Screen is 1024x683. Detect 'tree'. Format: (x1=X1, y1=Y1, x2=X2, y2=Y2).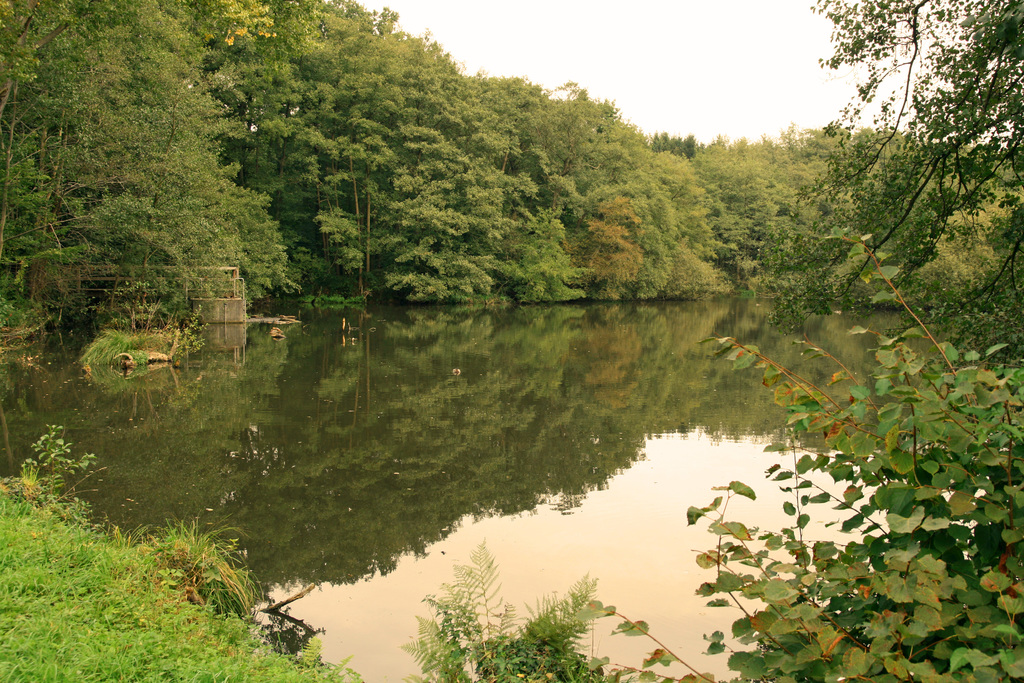
(x1=757, y1=0, x2=1023, y2=370).
